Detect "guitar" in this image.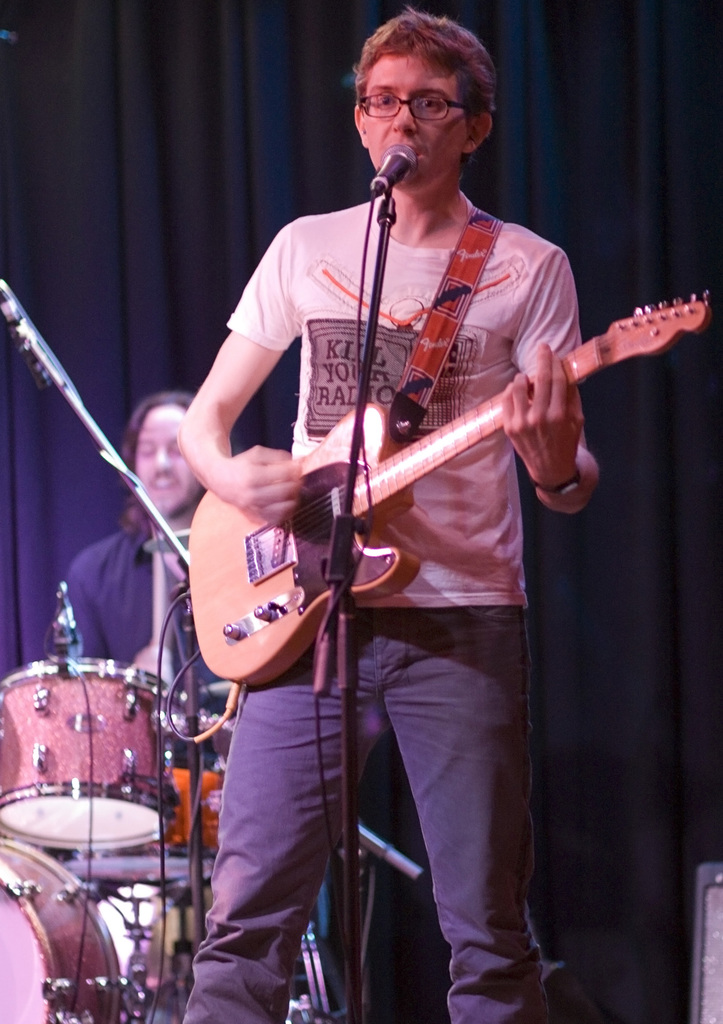
Detection: 180, 212, 672, 701.
